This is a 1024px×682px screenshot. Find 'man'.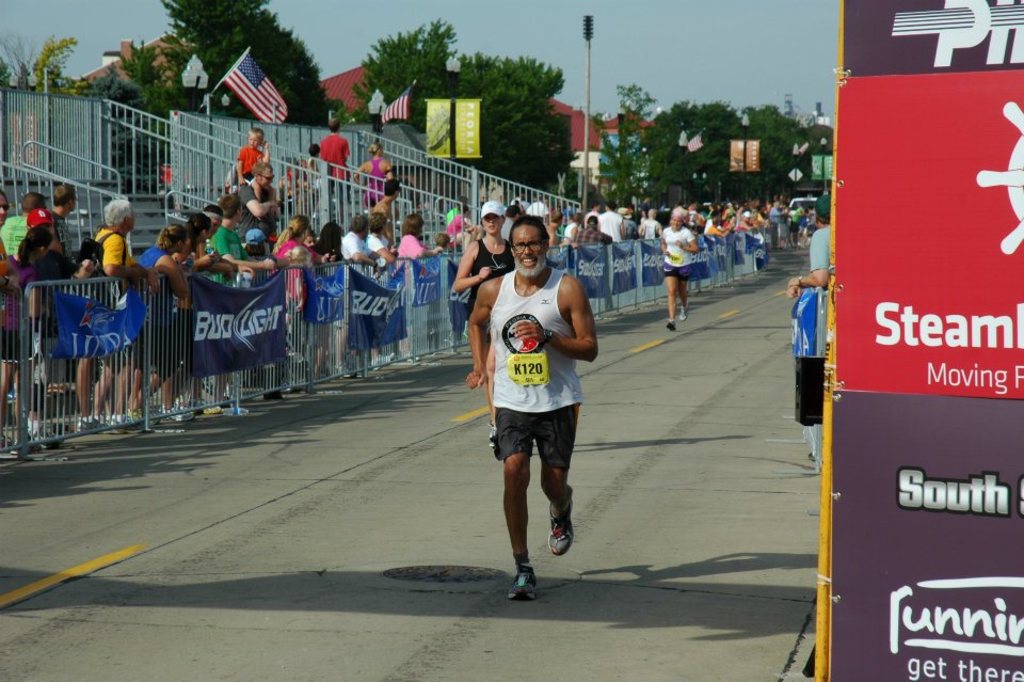
Bounding box: {"left": 0, "top": 190, "right": 50, "bottom": 265}.
